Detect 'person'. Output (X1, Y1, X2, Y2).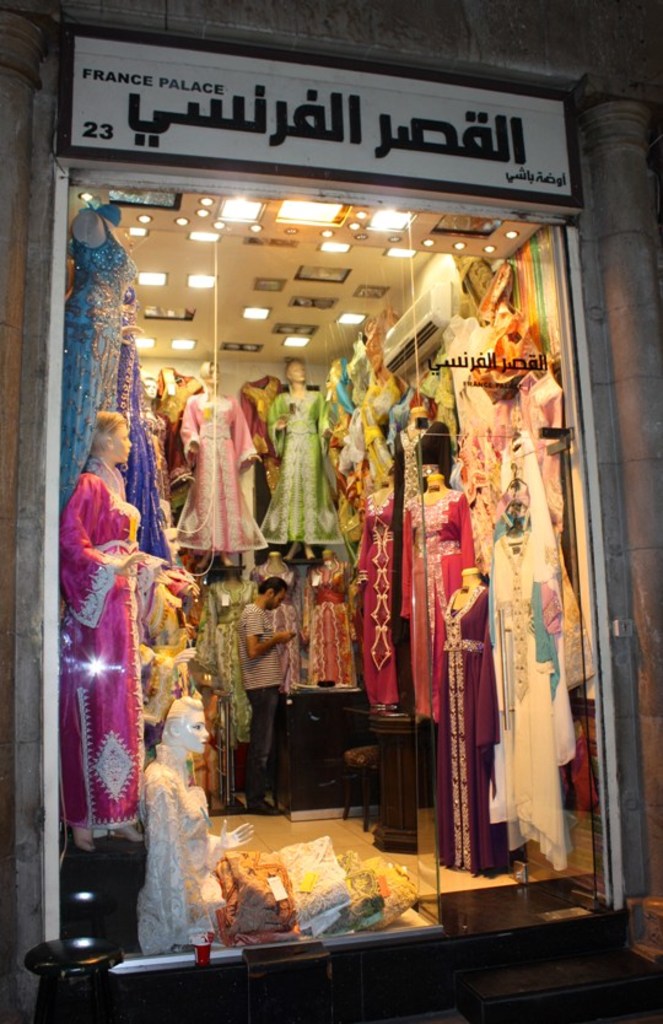
(389, 409, 496, 735).
